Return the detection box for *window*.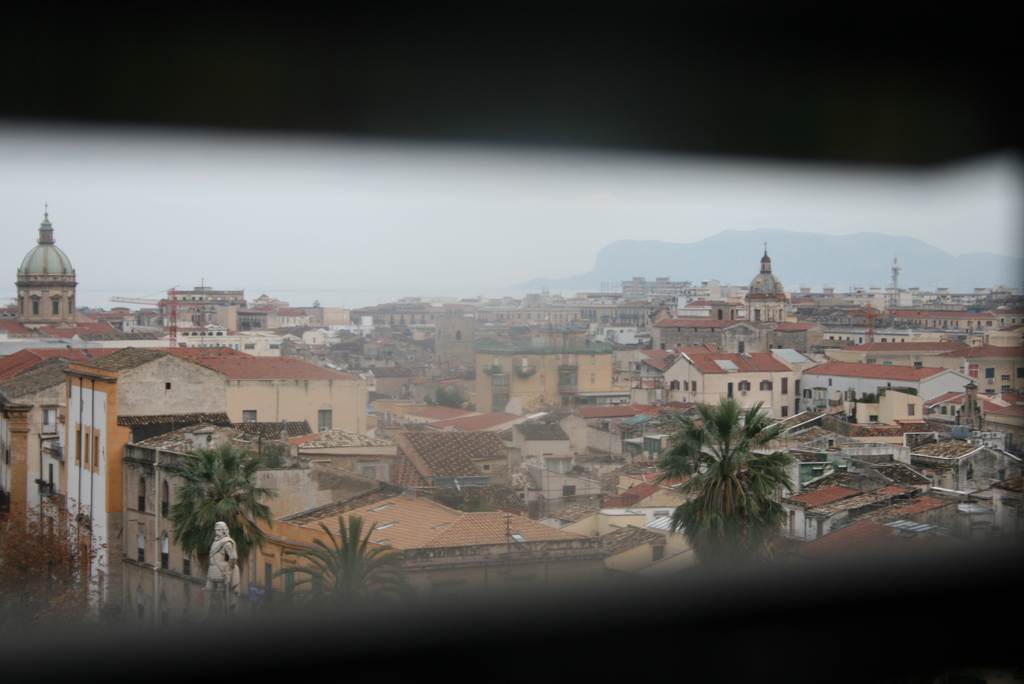
bbox(128, 522, 150, 567).
